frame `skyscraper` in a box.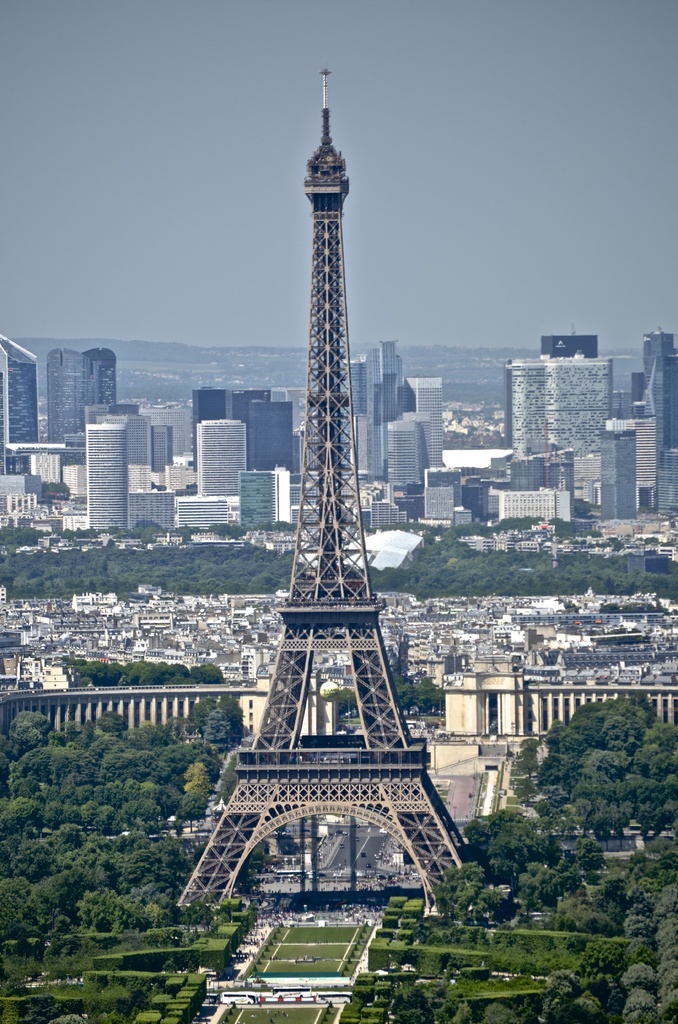
bbox(385, 421, 434, 484).
